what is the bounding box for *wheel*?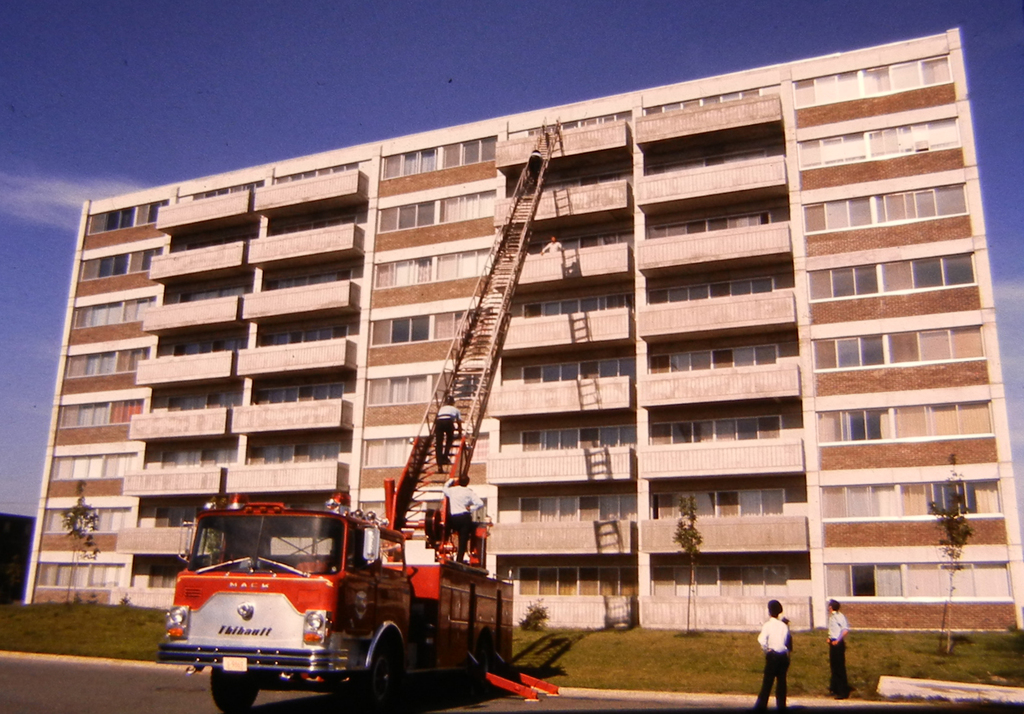
{"x1": 358, "y1": 644, "x2": 404, "y2": 712}.
